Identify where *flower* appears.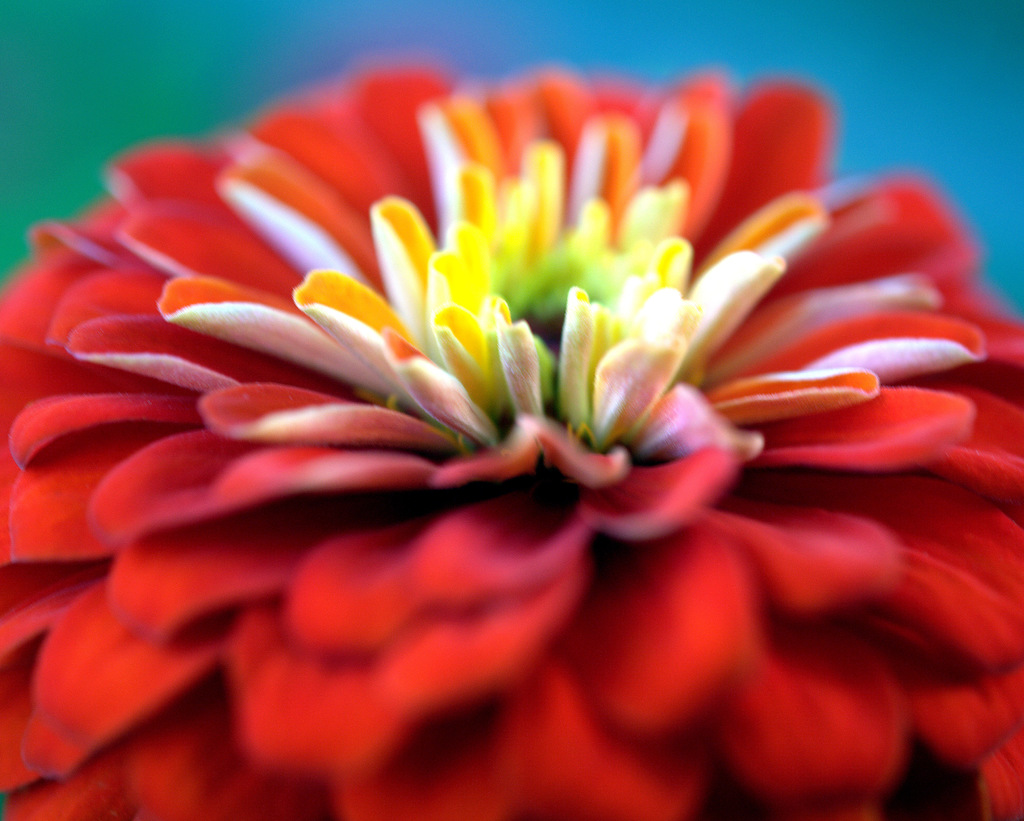
Appears at region(16, 56, 1023, 782).
